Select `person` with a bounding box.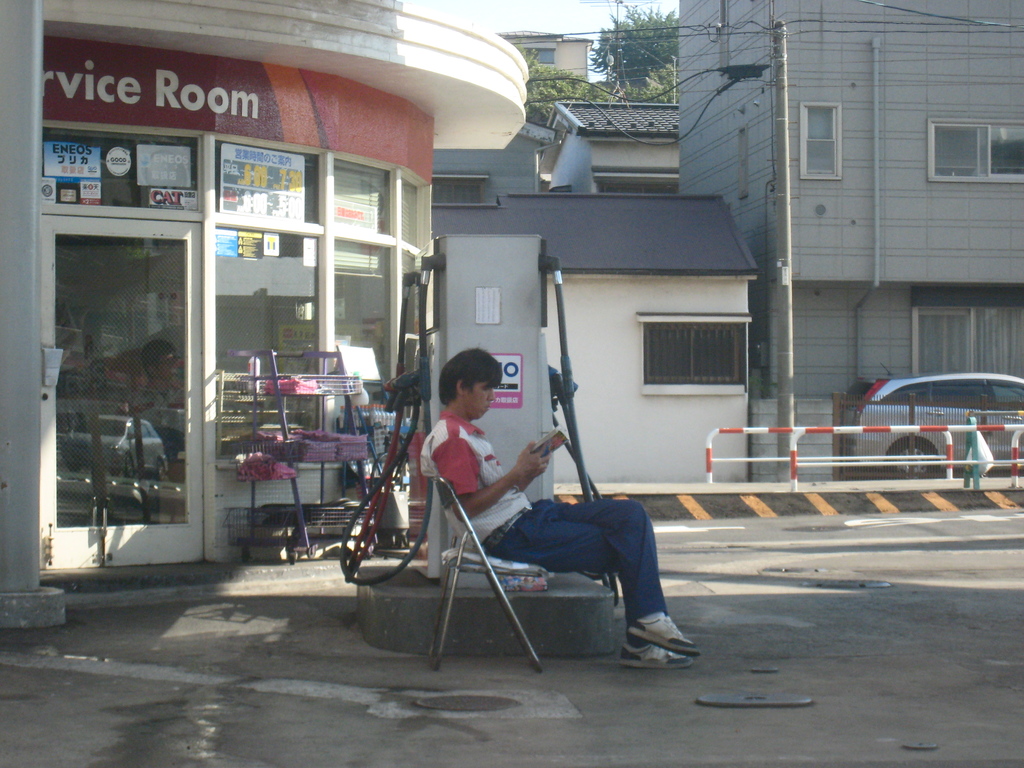
[418, 346, 700, 669].
